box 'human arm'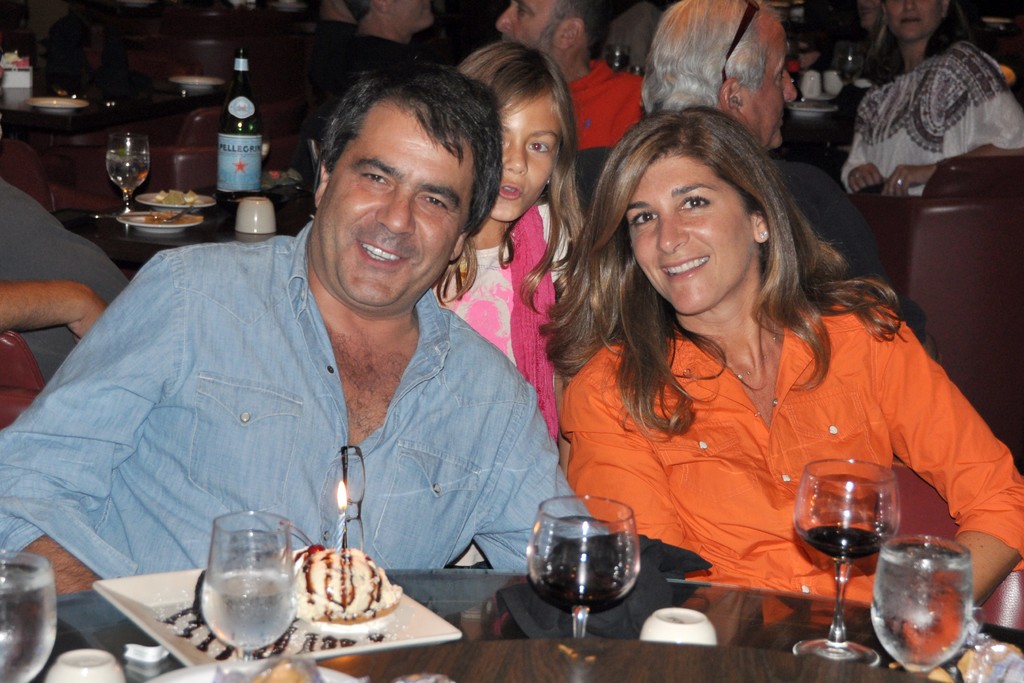
[884,355,1003,572]
